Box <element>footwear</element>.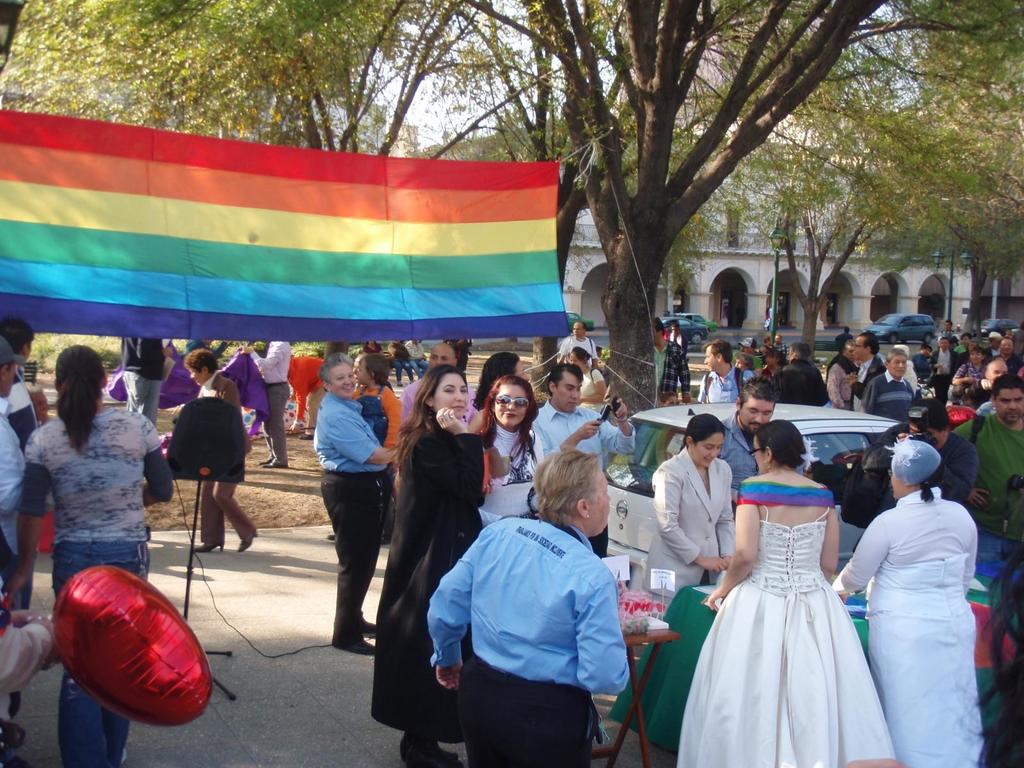
detection(399, 739, 467, 767).
